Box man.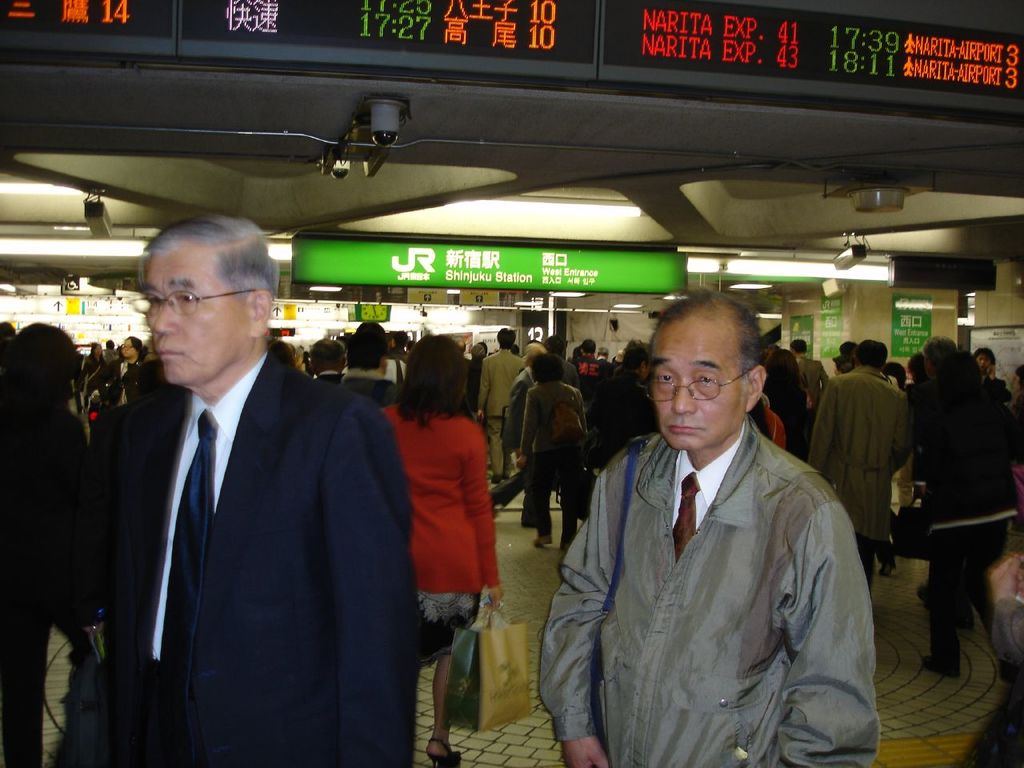
bbox=(786, 340, 824, 408).
